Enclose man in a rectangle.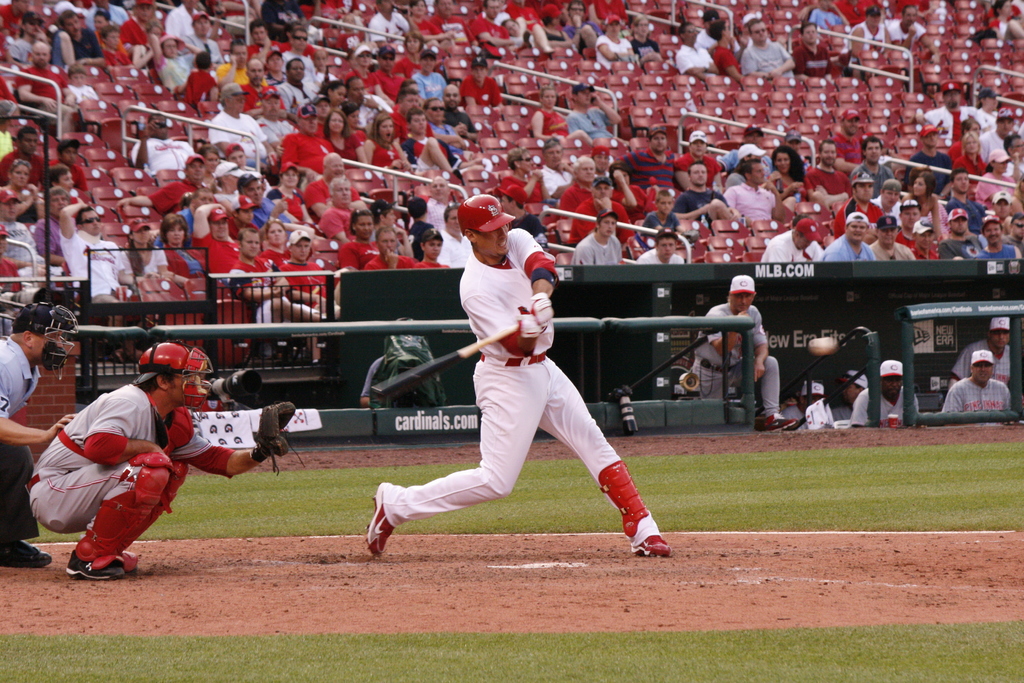
rect(569, 79, 621, 140).
